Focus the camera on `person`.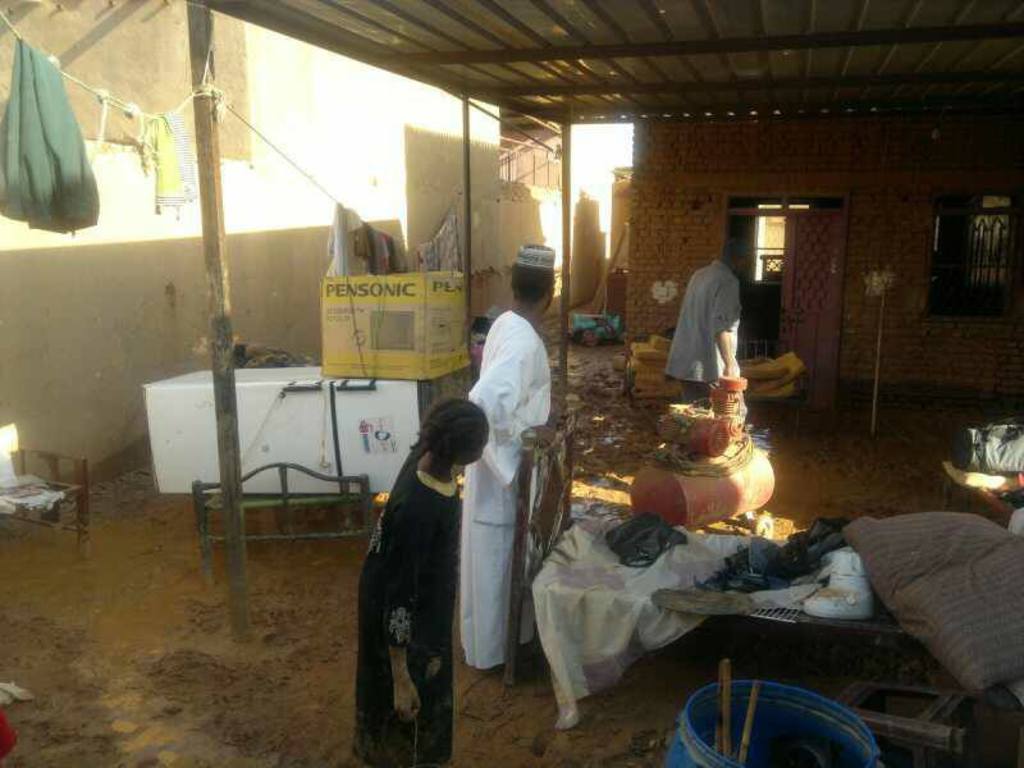
Focus region: {"x1": 358, "y1": 396, "x2": 490, "y2": 767}.
